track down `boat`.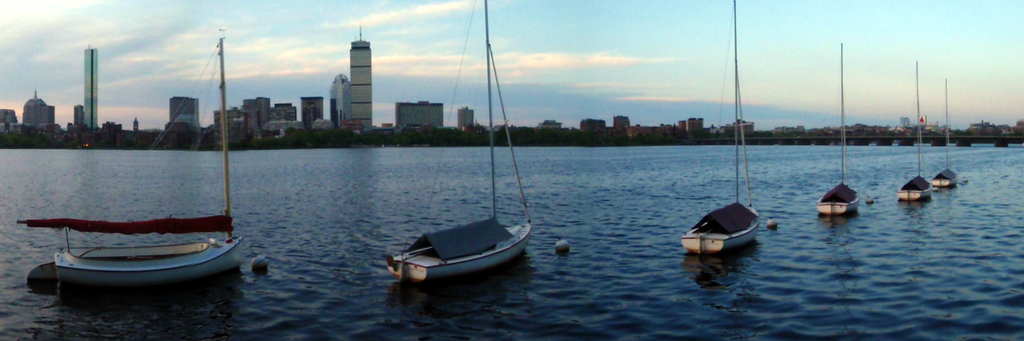
Tracked to {"left": 896, "top": 63, "right": 932, "bottom": 205}.
